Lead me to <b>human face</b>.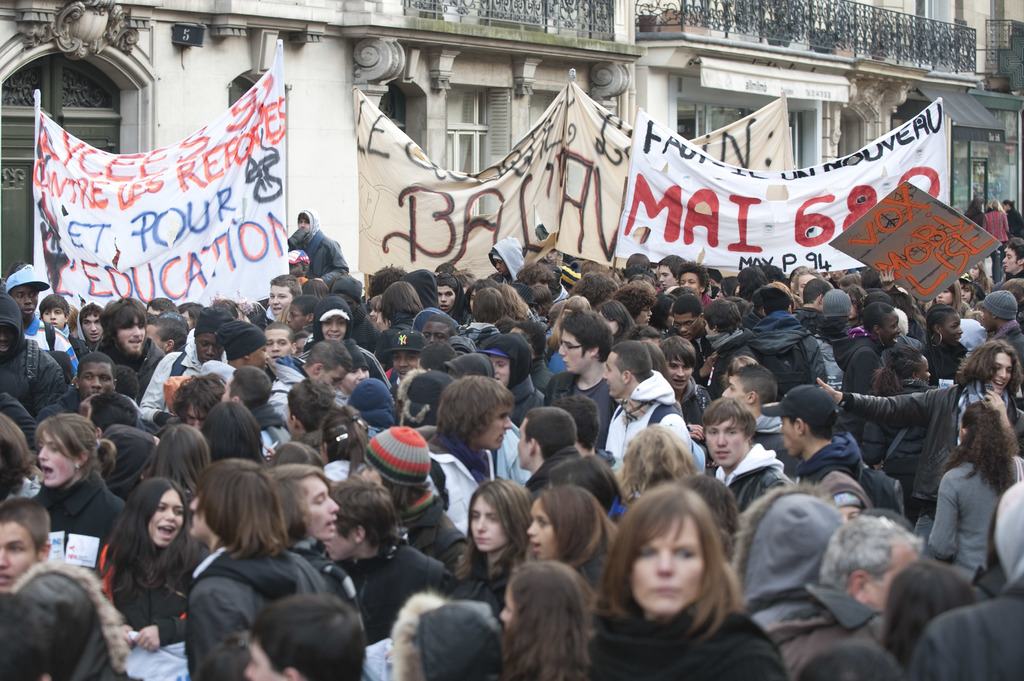
Lead to box=[493, 256, 509, 277].
